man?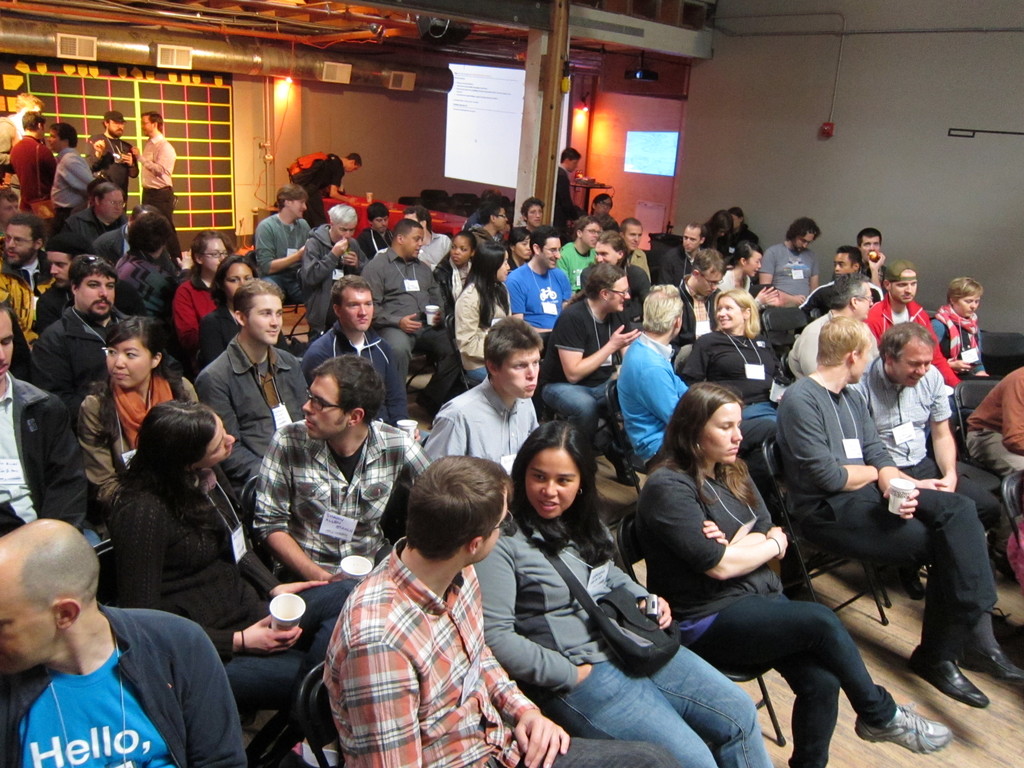
{"left": 862, "top": 259, "right": 964, "bottom": 419}
